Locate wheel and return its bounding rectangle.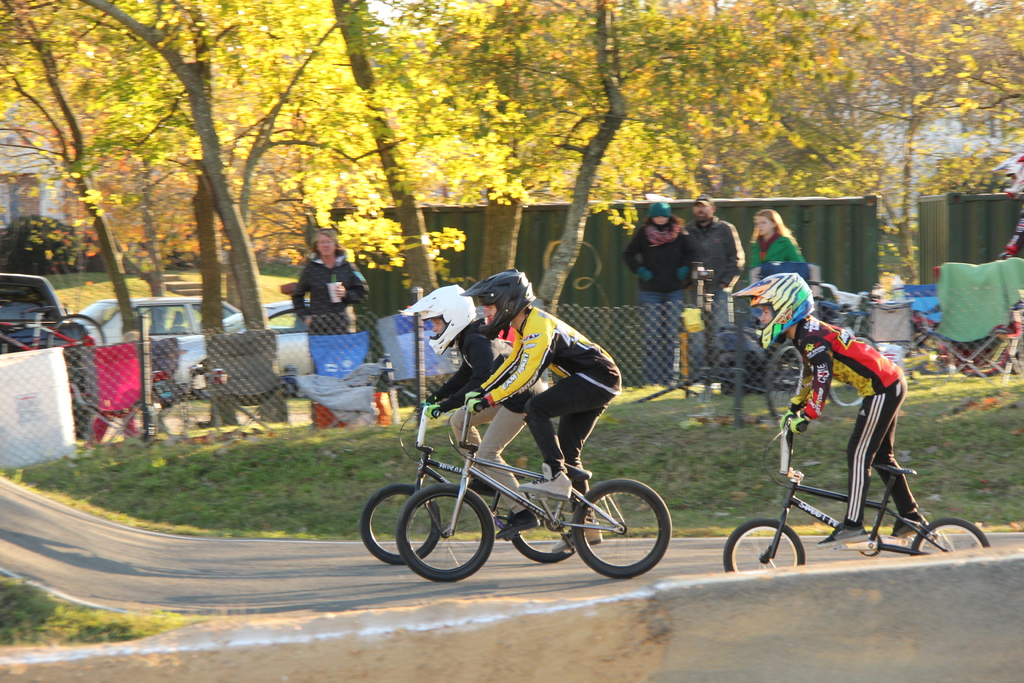
bbox=(578, 495, 662, 578).
